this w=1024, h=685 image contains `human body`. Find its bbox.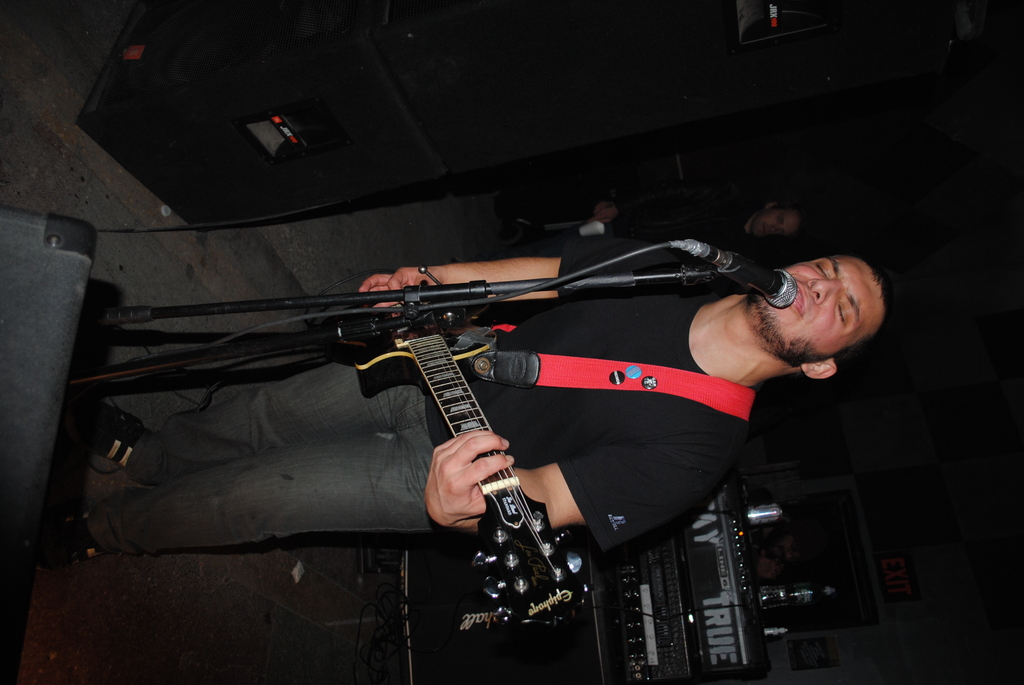
left=15, top=234, right=900, bottom=555.
